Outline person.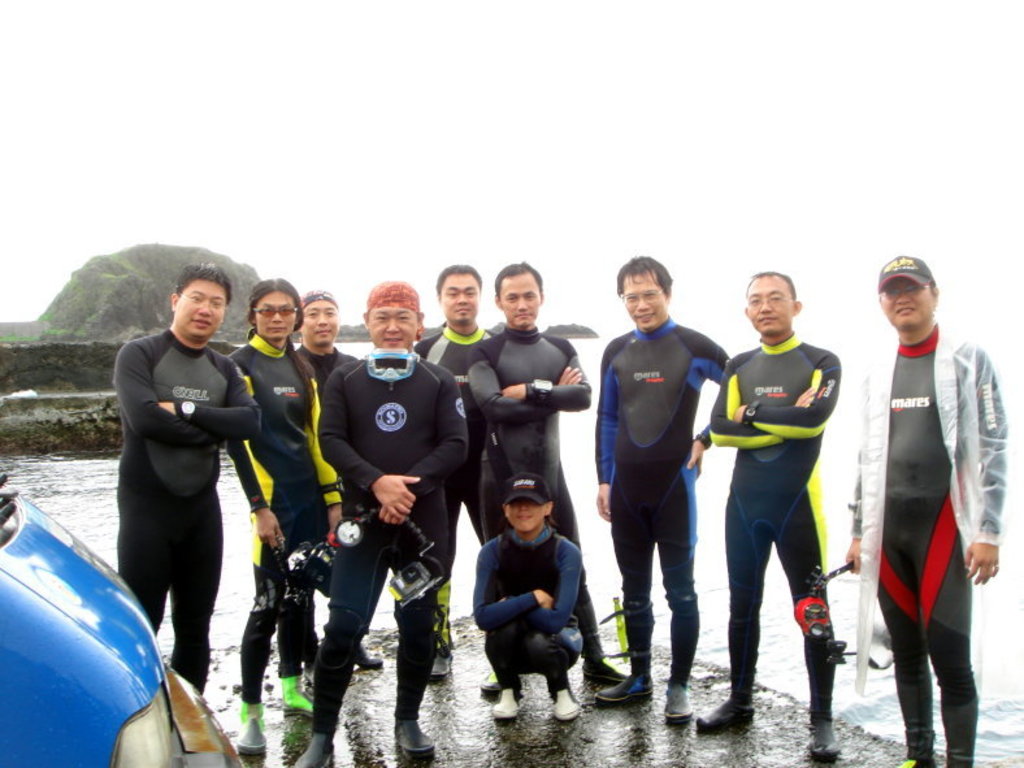
Outline: {"x1": 225, "y1": 269, "x2": 346, "y2": 745}.
